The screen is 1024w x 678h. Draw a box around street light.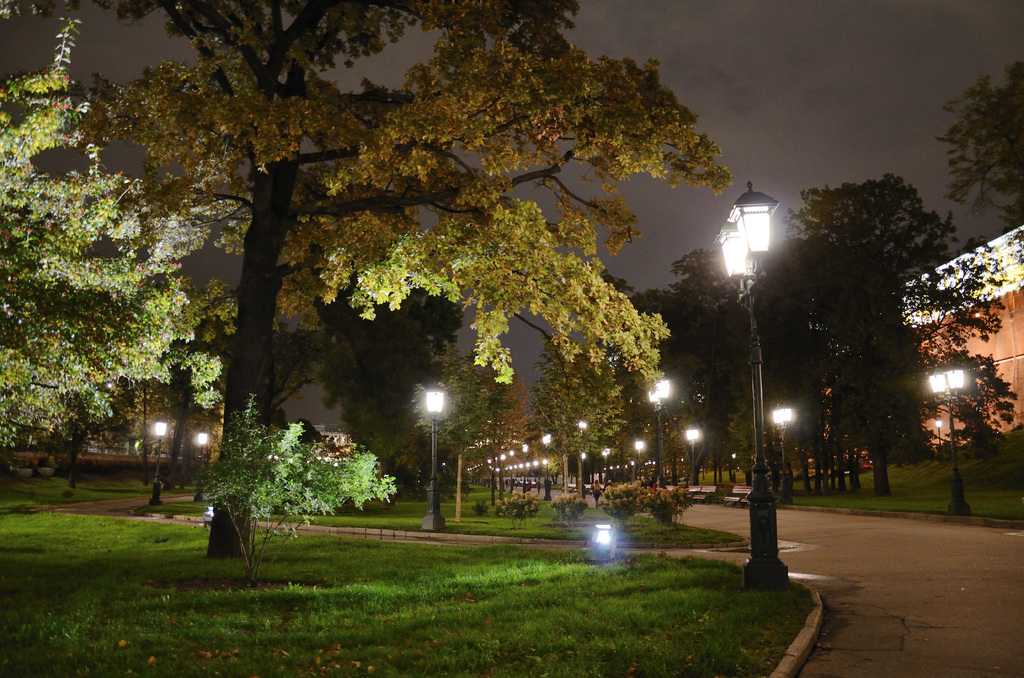
[left=195, top=430, right=218, bottom=508].
